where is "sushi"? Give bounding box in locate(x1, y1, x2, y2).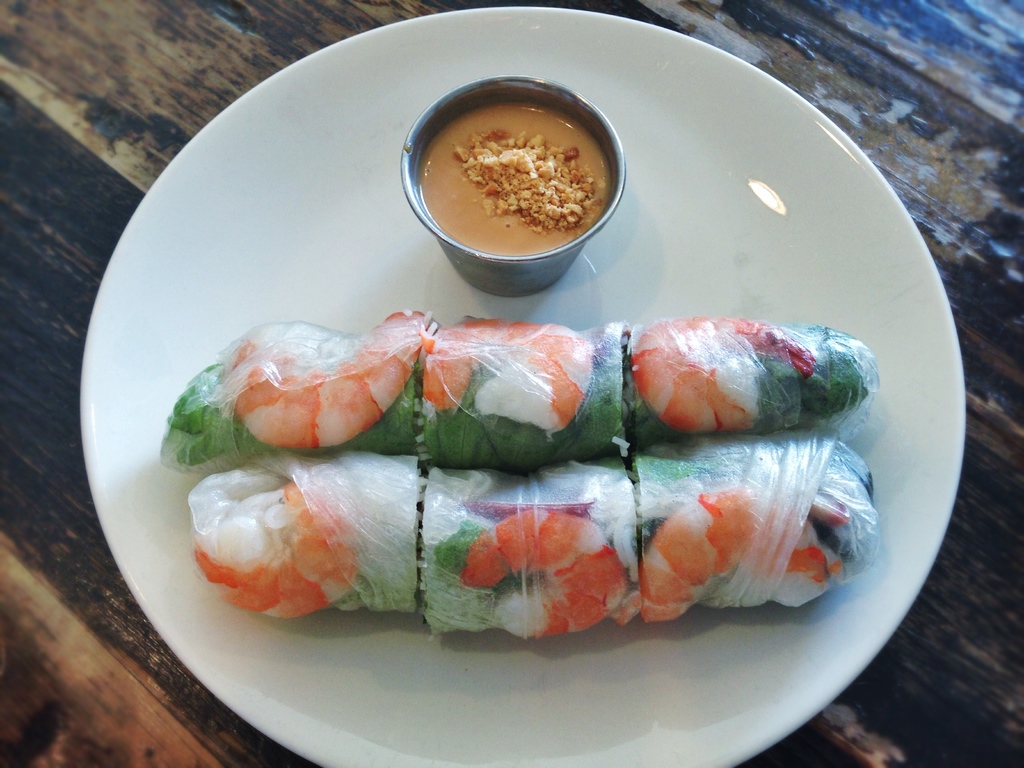
locate(111, 307, 934, 632).
